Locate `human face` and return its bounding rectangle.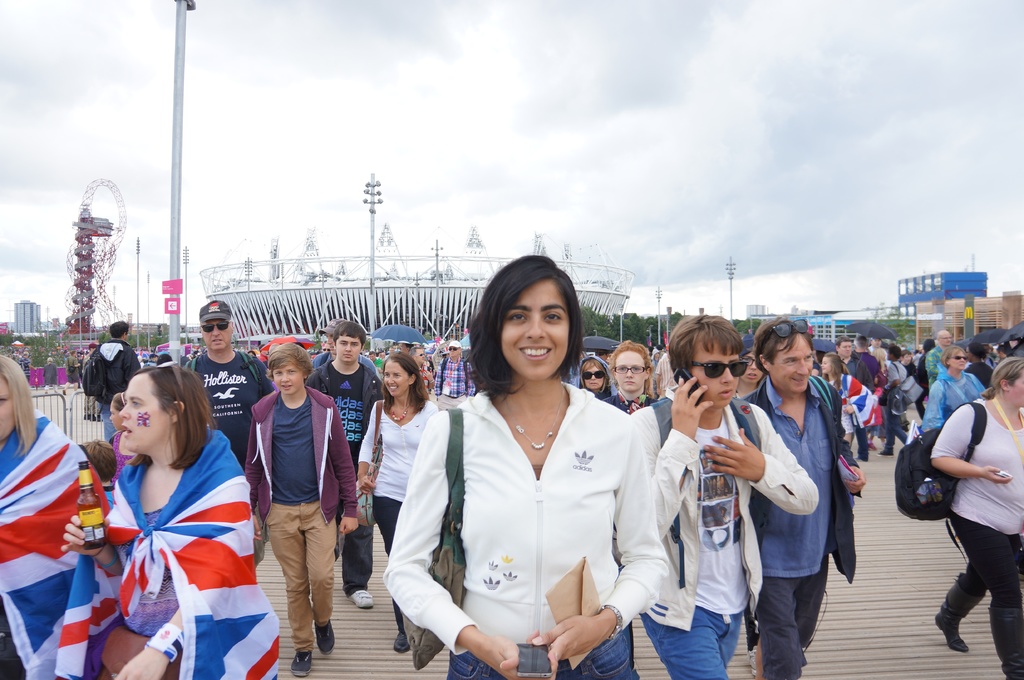
[x1=120, y1=379, x2=165, y2=453].
